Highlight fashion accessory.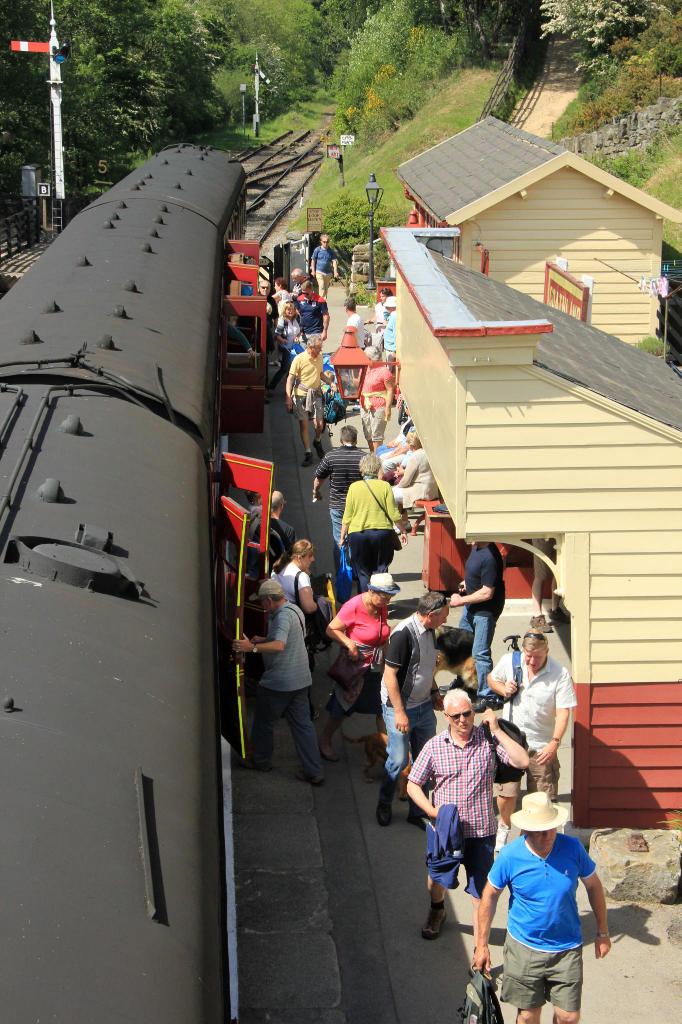
Highlighted region: [left=246, top=576, right=284, bottom=604].
